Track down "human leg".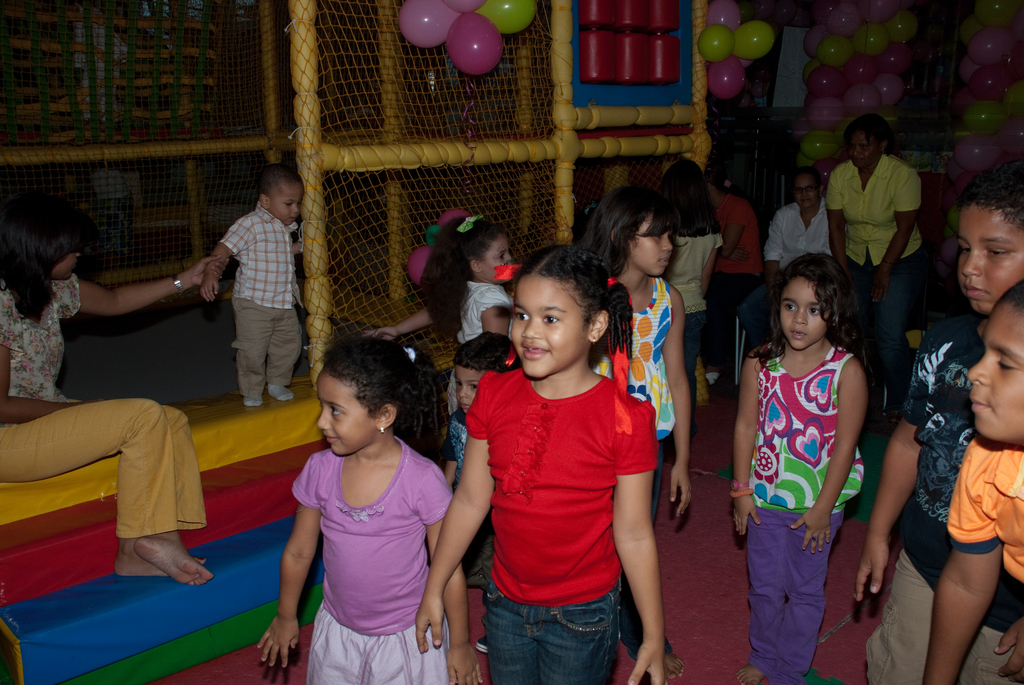
Tracked to pyautogui.locateOnScreen(484, 585, 541, 684).
